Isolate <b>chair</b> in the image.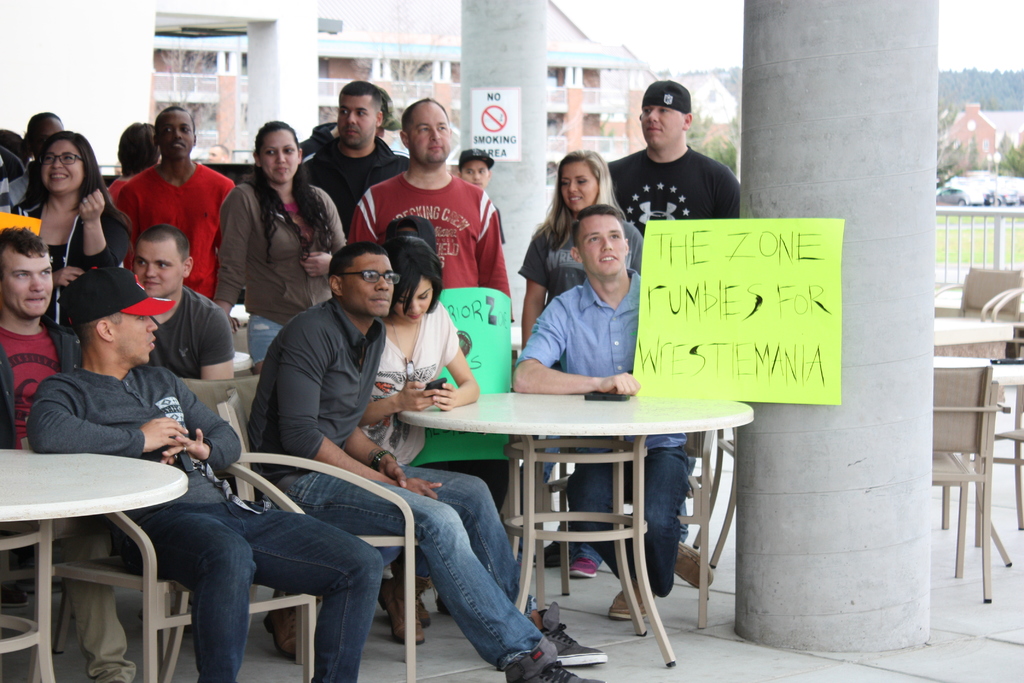
Isolated region: 216/379/429/675.
